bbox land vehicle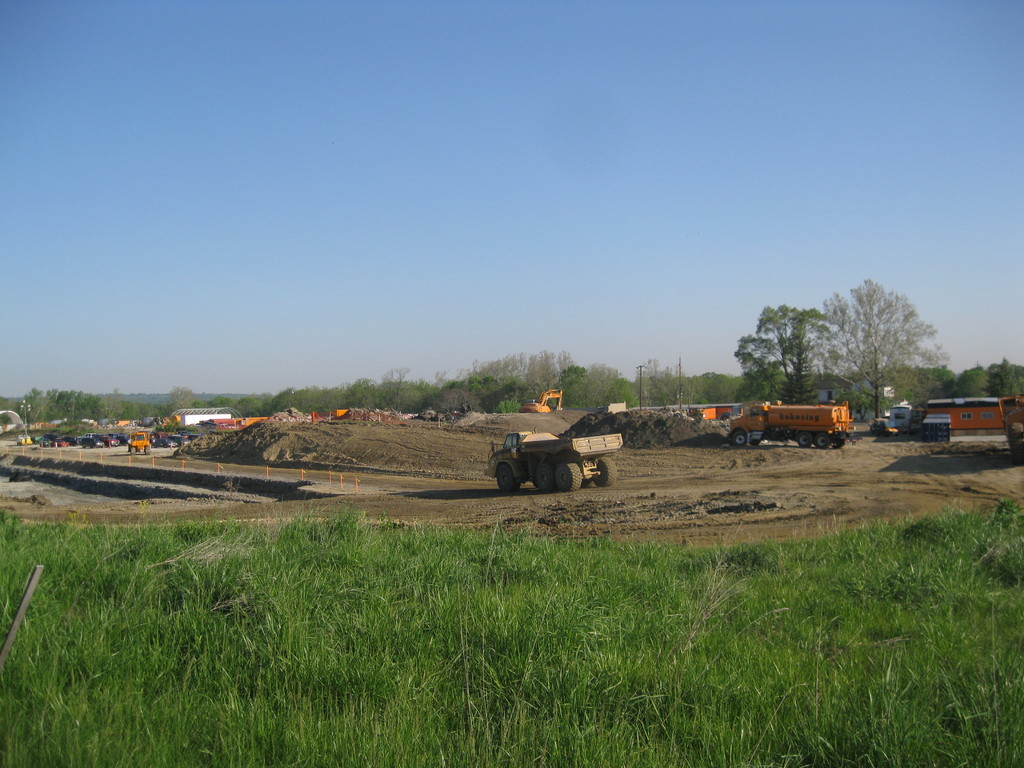
[127,430,152,456]
